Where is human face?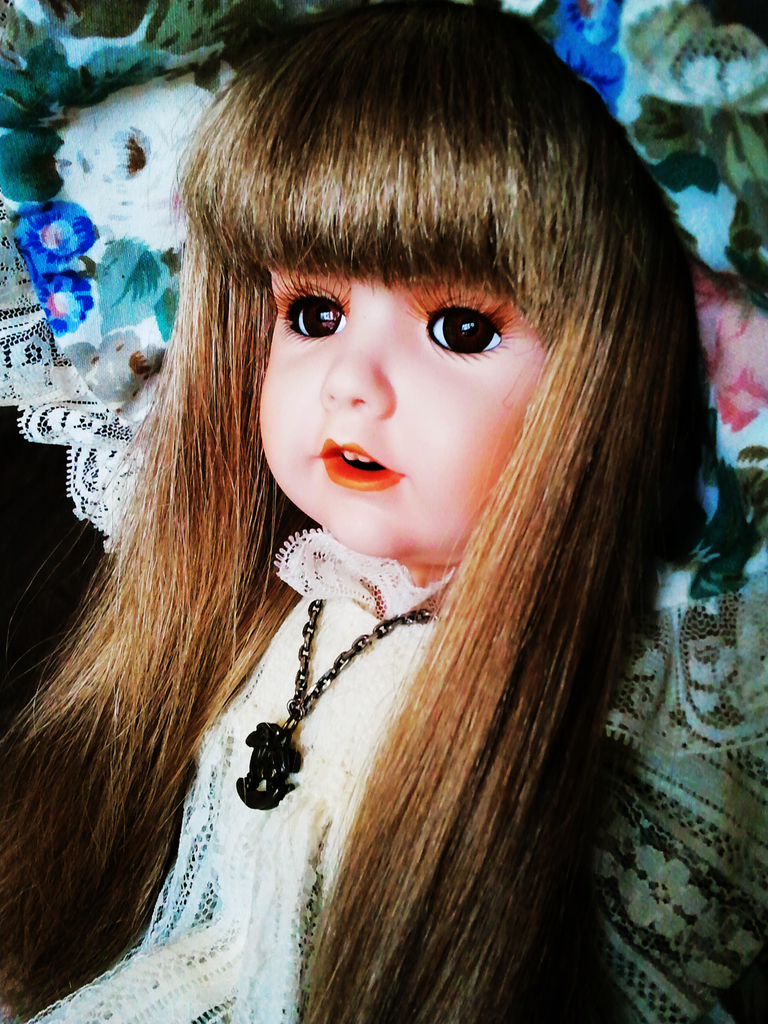
{"x1": 261, "y1": 266, "x2": 537, "y2": 574}.
